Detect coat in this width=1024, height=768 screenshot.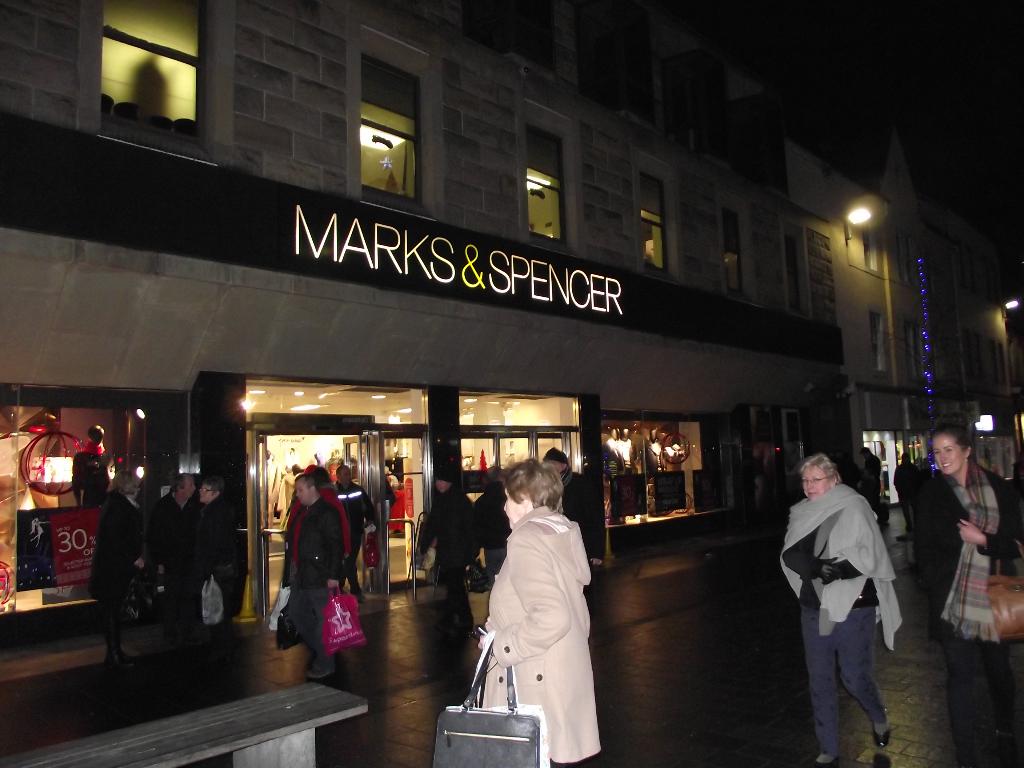
Detection: Rect(190, 493, 246, 609).
